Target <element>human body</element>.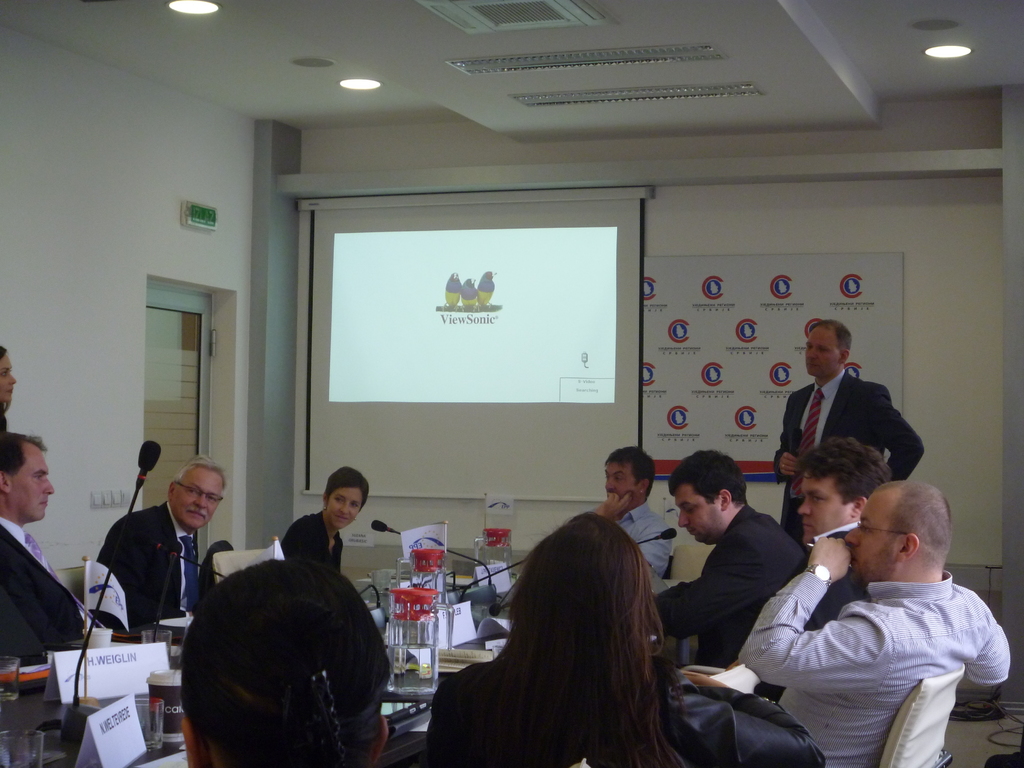
Target region: [596, 500, 675, 596].
